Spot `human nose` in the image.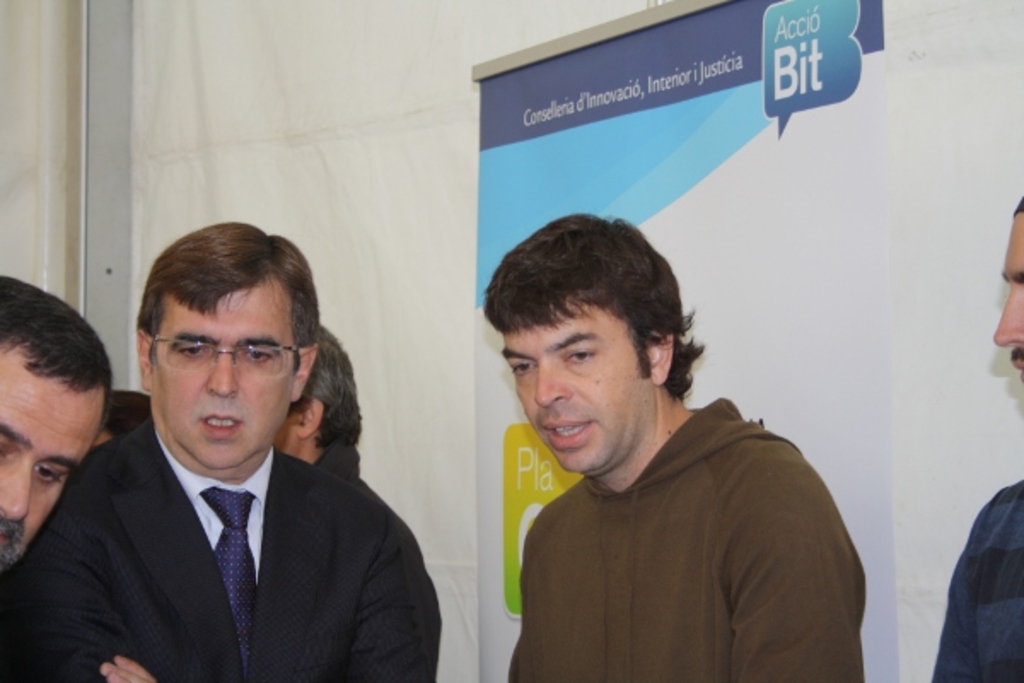
`human nose` found at 534:360:572:412.
